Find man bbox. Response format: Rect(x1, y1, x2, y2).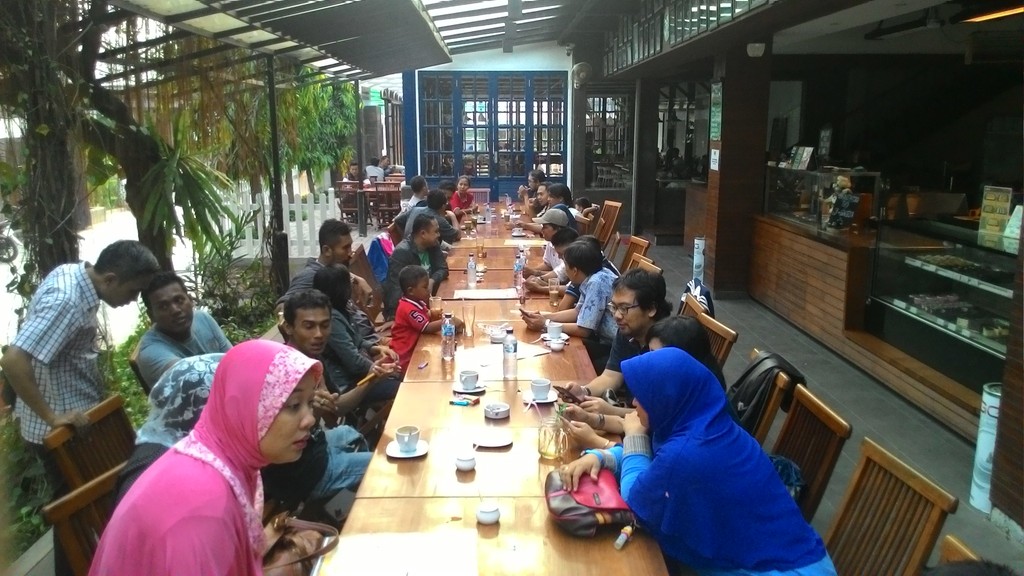
Rect(550, 266, 700, 412).
